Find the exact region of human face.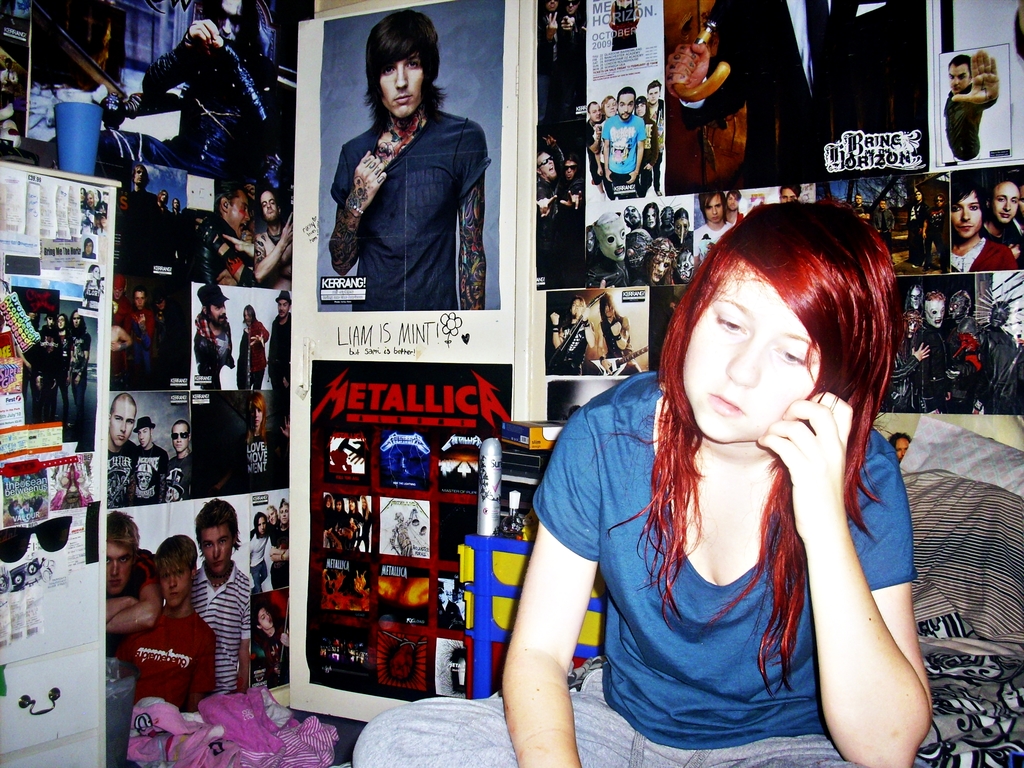
Exact region: [x1=255, y1=514, x2=264, y2=540].
